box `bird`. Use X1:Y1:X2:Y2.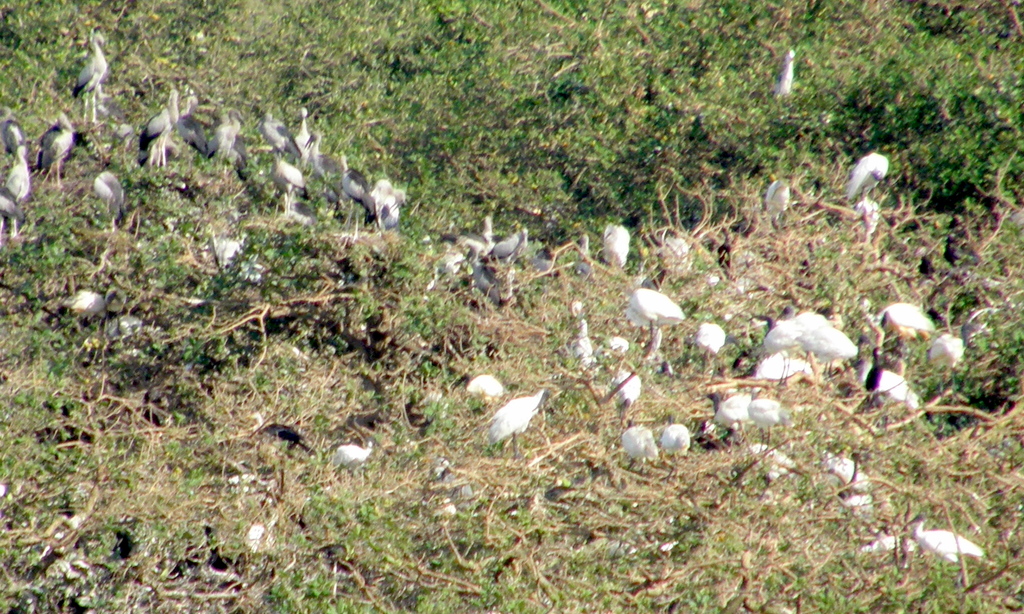
290:109:315:173.
